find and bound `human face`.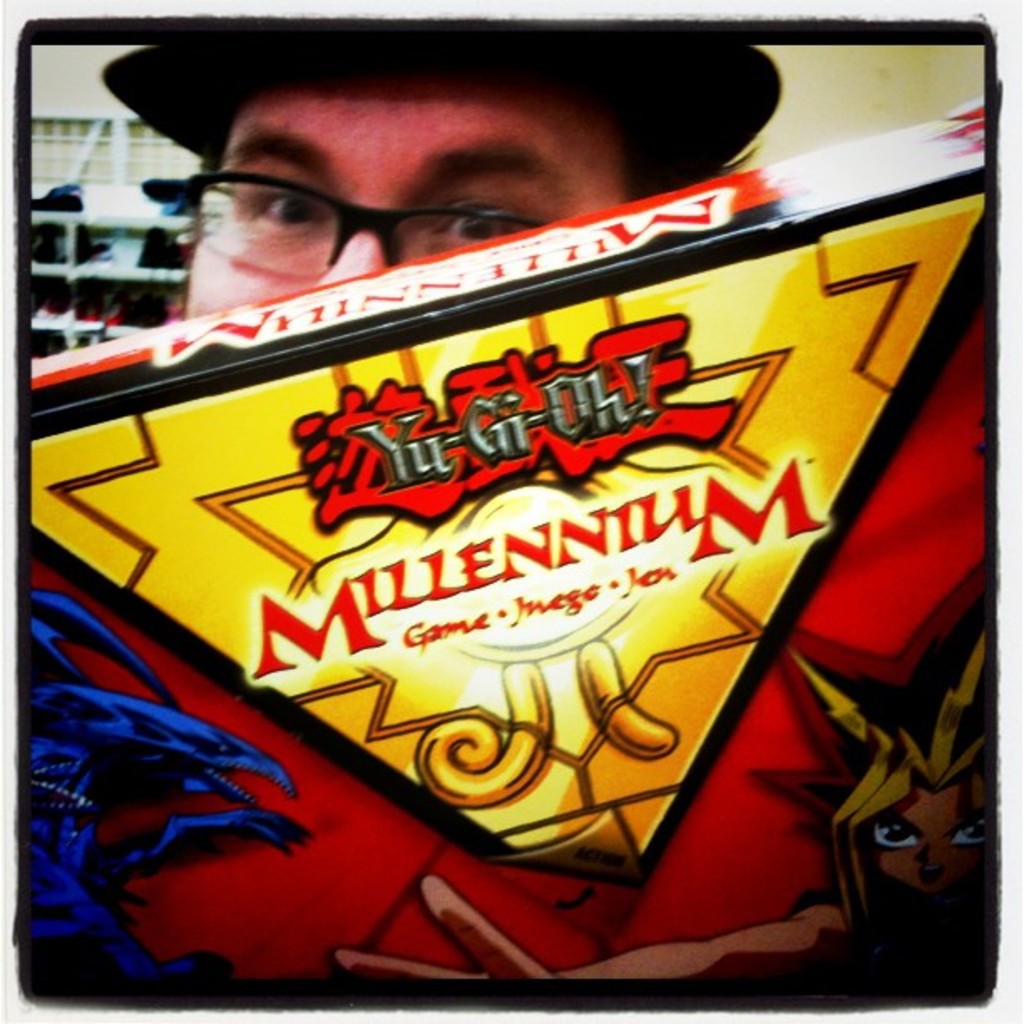
Bound: (x1=187, y1=64, x2=617, y2=323).
